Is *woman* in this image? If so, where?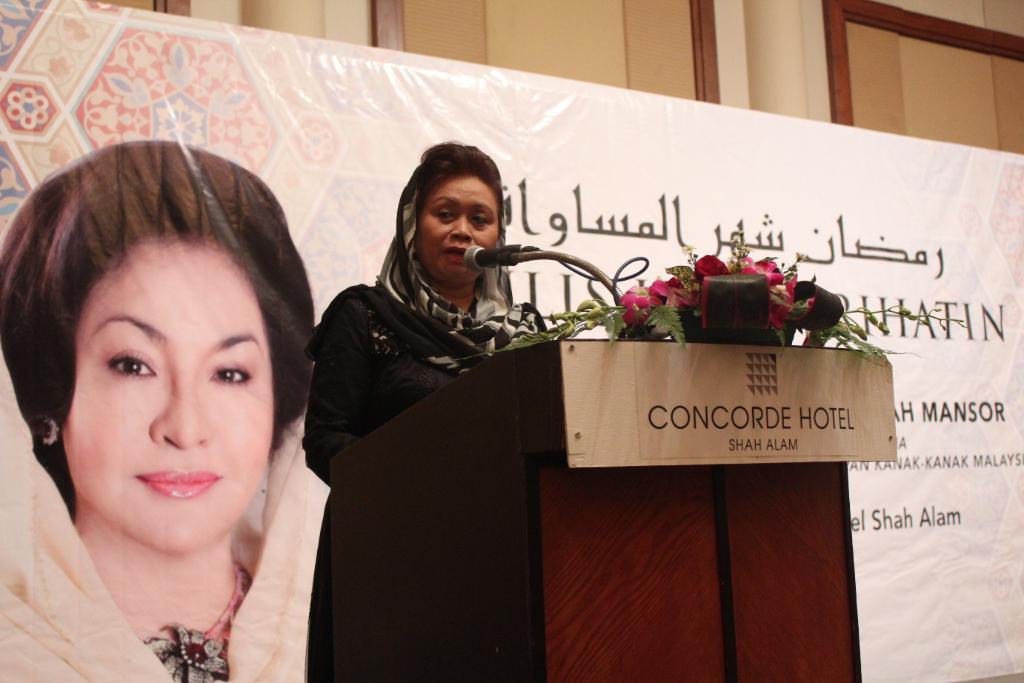
Yes, at {"left": 5, "top": 118, "right": 405, "bottom": 672}.
